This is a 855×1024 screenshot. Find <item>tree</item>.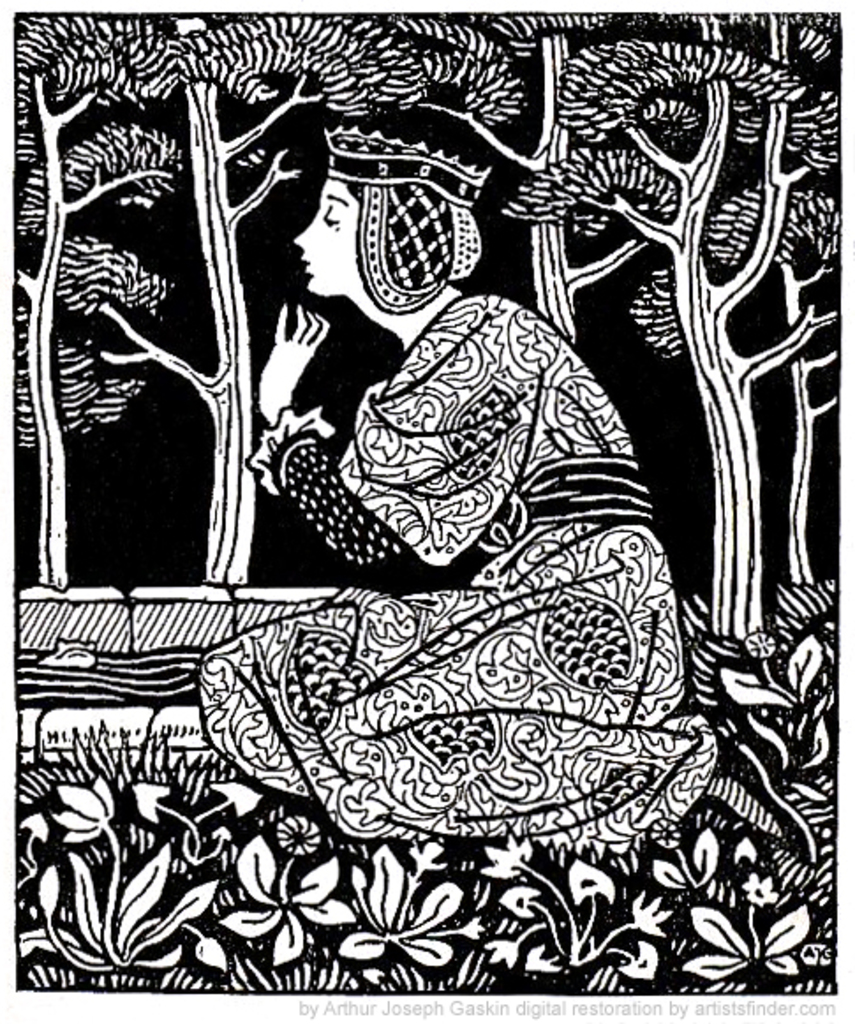
Bounding box: BBox(497, 0, 844, 650).
